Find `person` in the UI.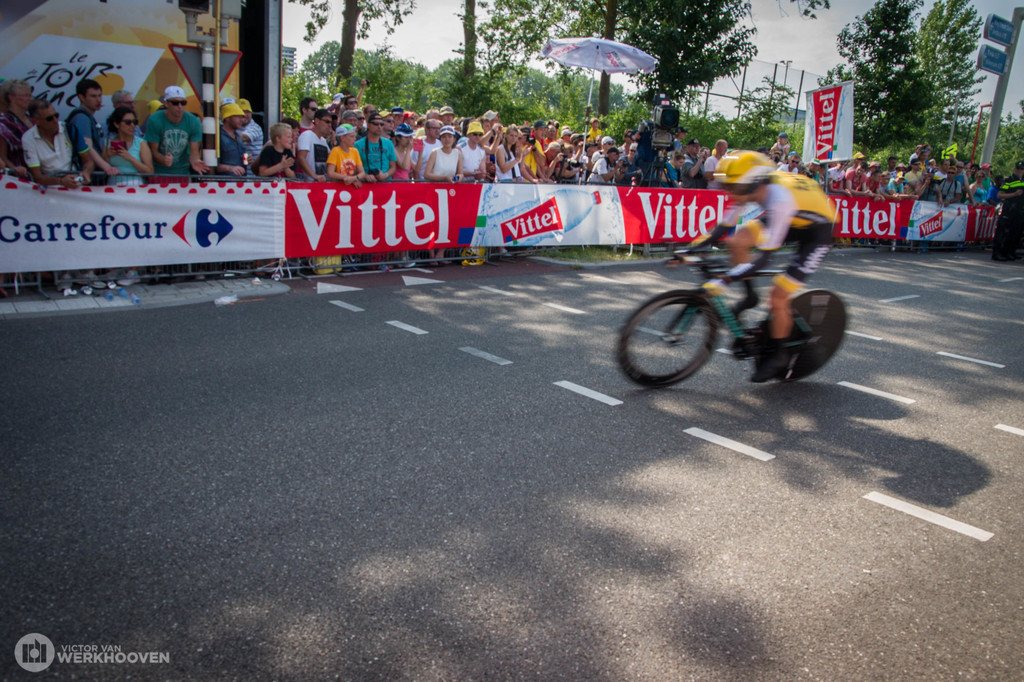
UI element at {"x1": 868, "y1": 162, "x2": 877, "y2": 174}.
